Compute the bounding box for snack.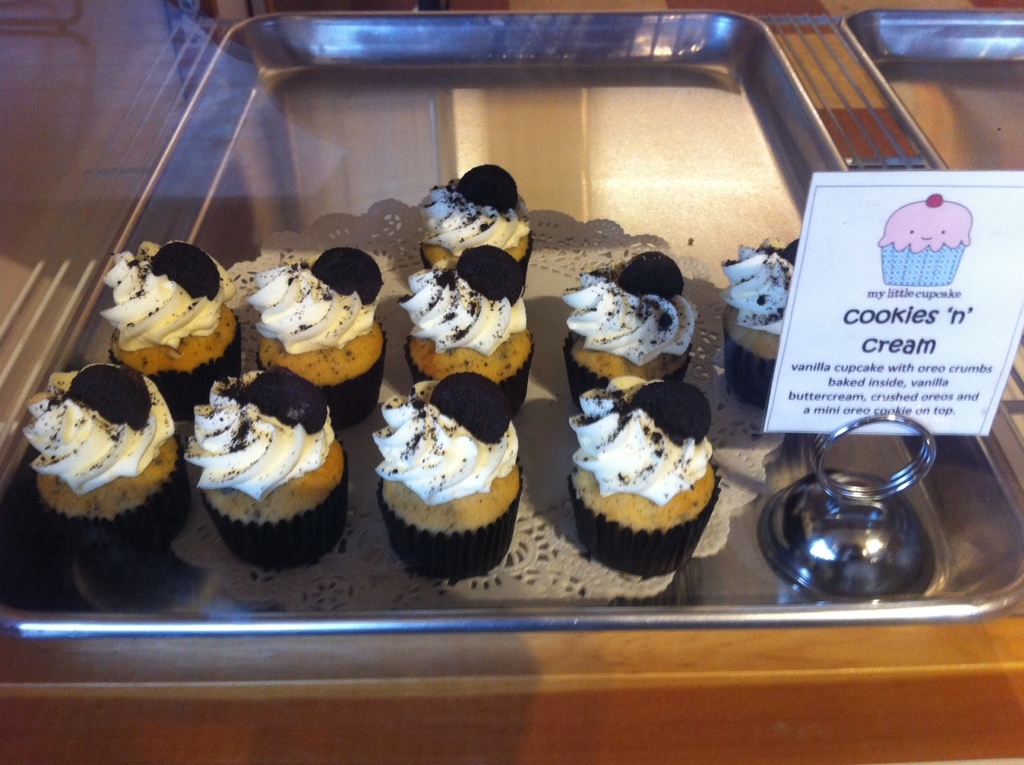
(371, 375, 522, 582).
